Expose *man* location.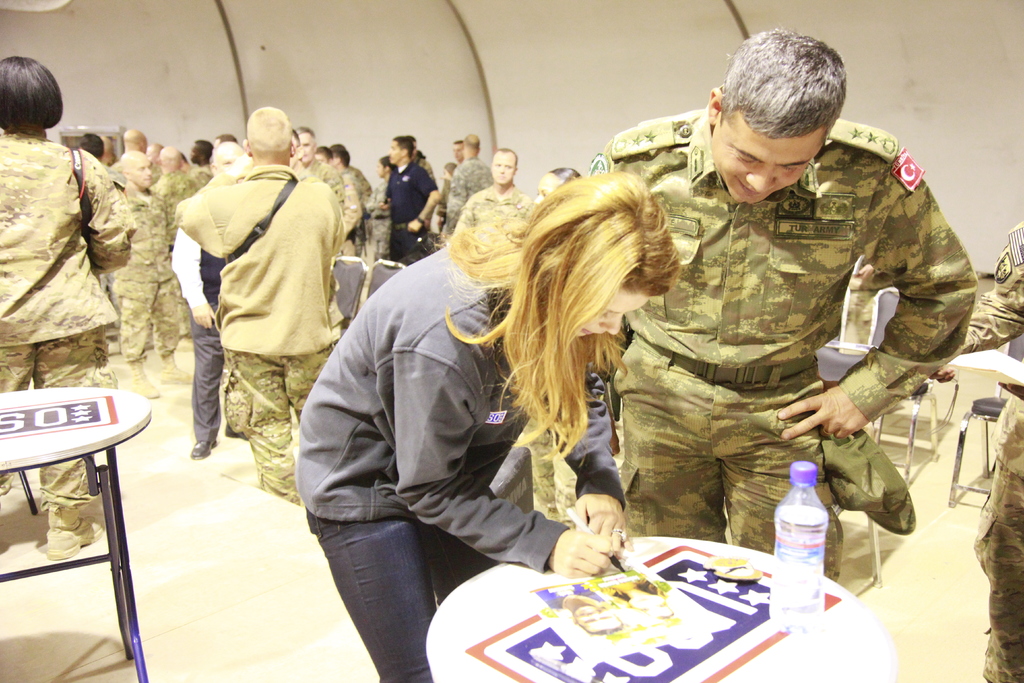
Exposed at 161:120:356:511.
